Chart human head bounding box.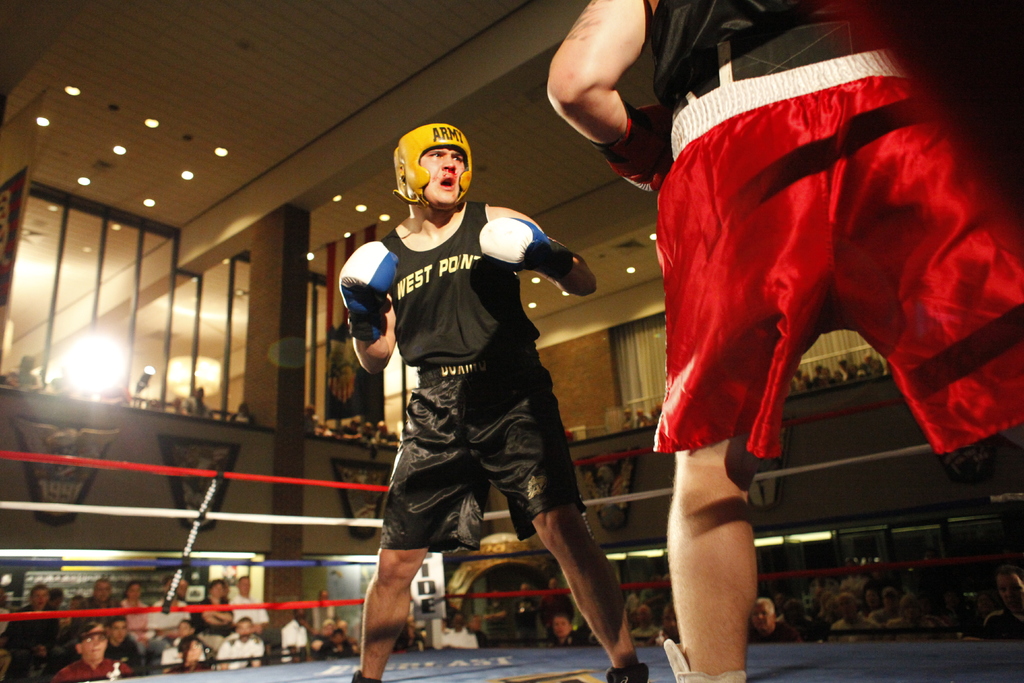
Charted: region(635, 603, 653, 629).
